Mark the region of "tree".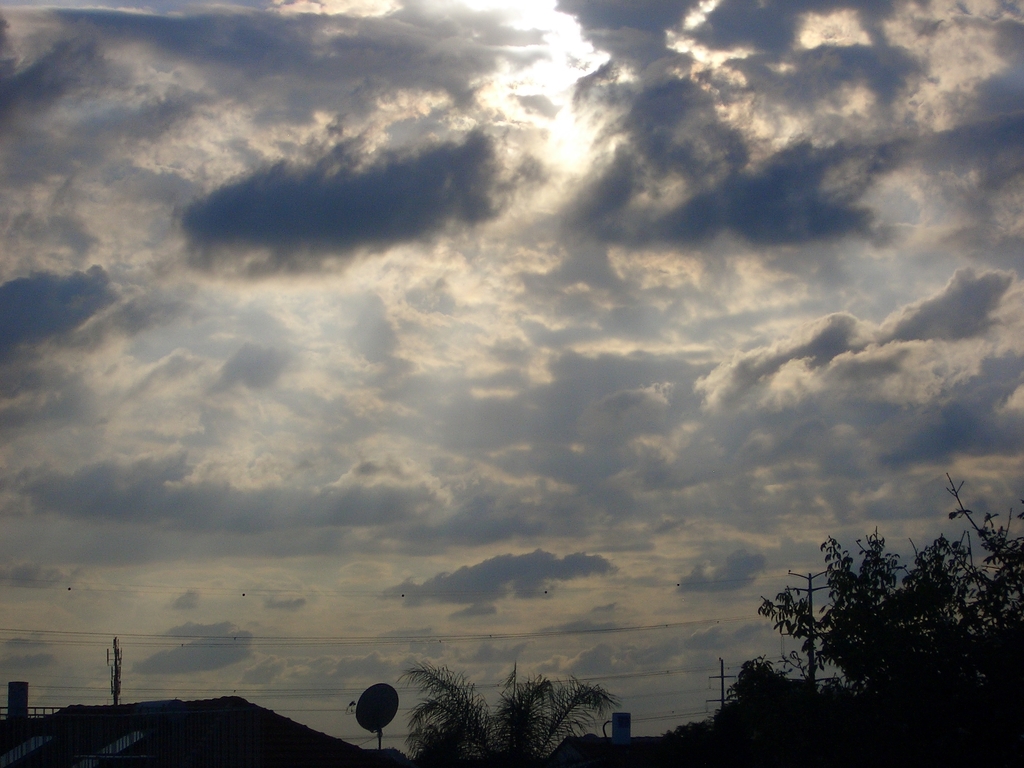
Region: 760:471:1023:767.
